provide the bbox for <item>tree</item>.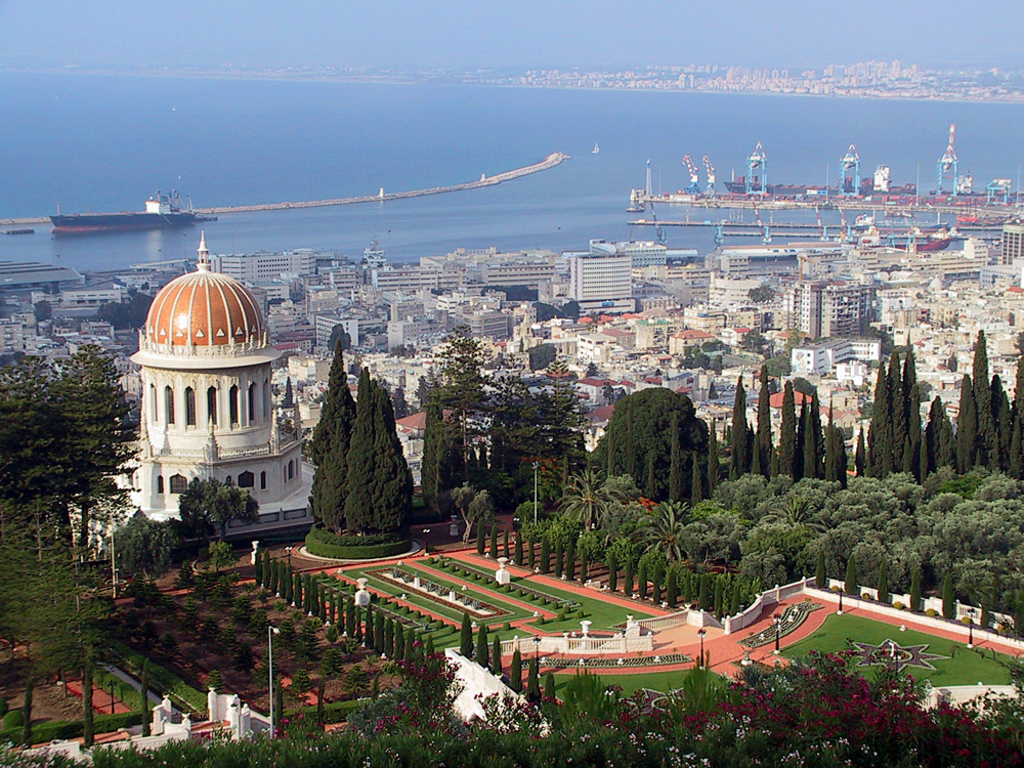
(x1=403, y1=627, x2=416, y2=662).
